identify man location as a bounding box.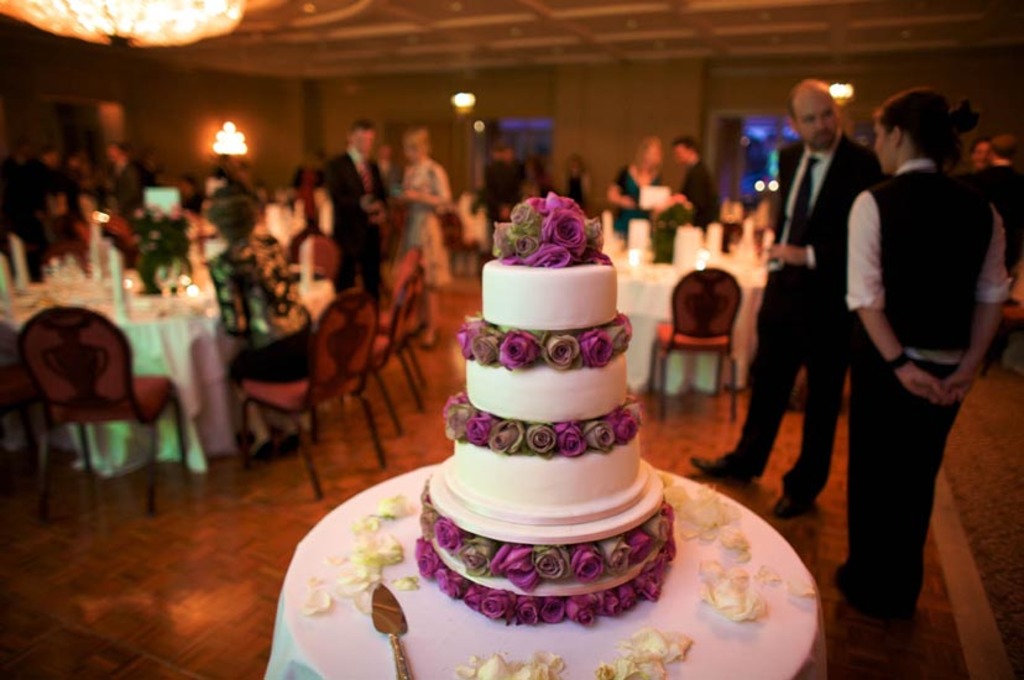
{"left": 675, "top": 135, "right": 728, "bottom": 241}.
